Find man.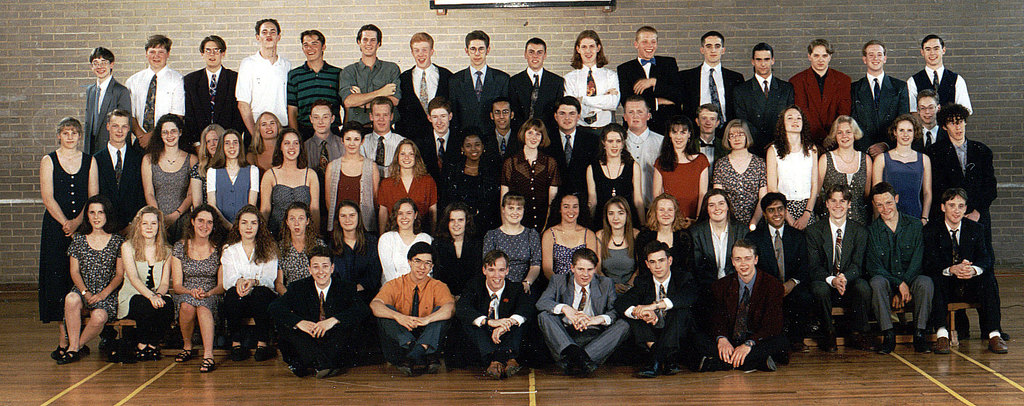
(802, 182, 876, 352).
